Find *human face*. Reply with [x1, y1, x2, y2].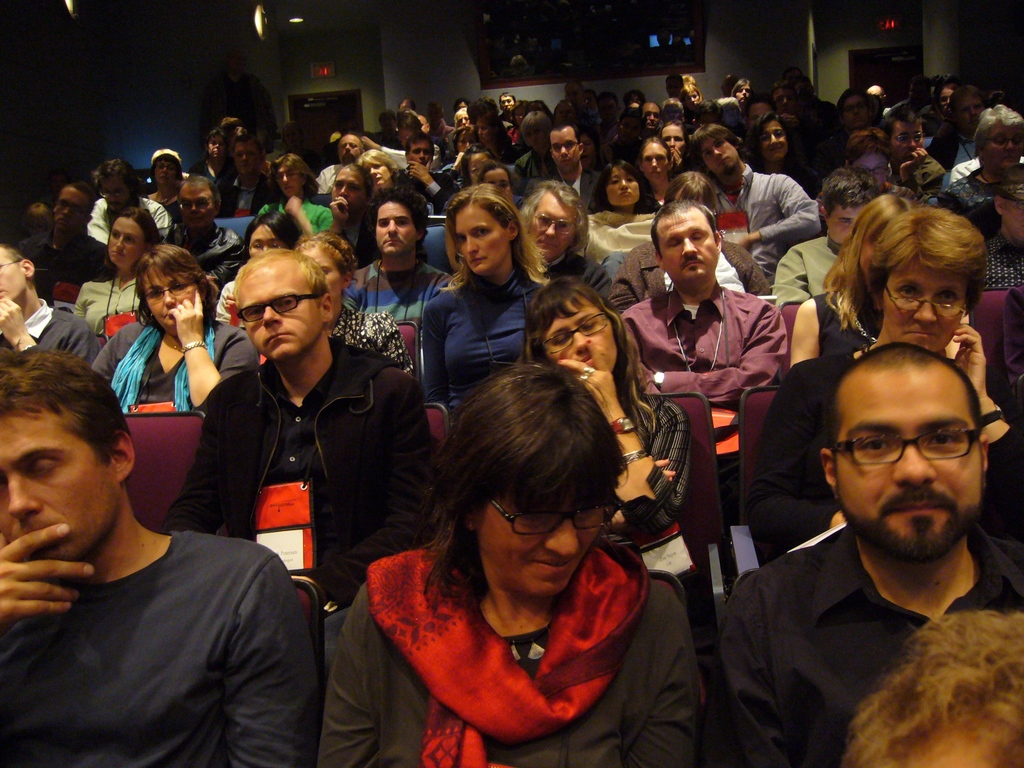
[409, 143, 433, 166].
